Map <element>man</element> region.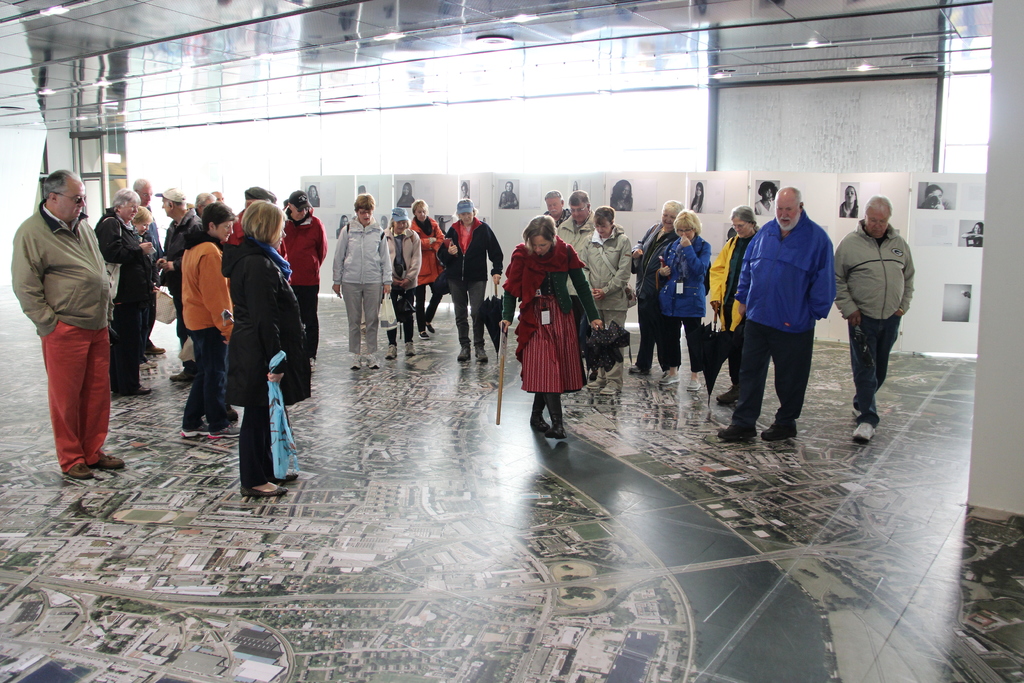
Mapped to 561/189/598/349.
